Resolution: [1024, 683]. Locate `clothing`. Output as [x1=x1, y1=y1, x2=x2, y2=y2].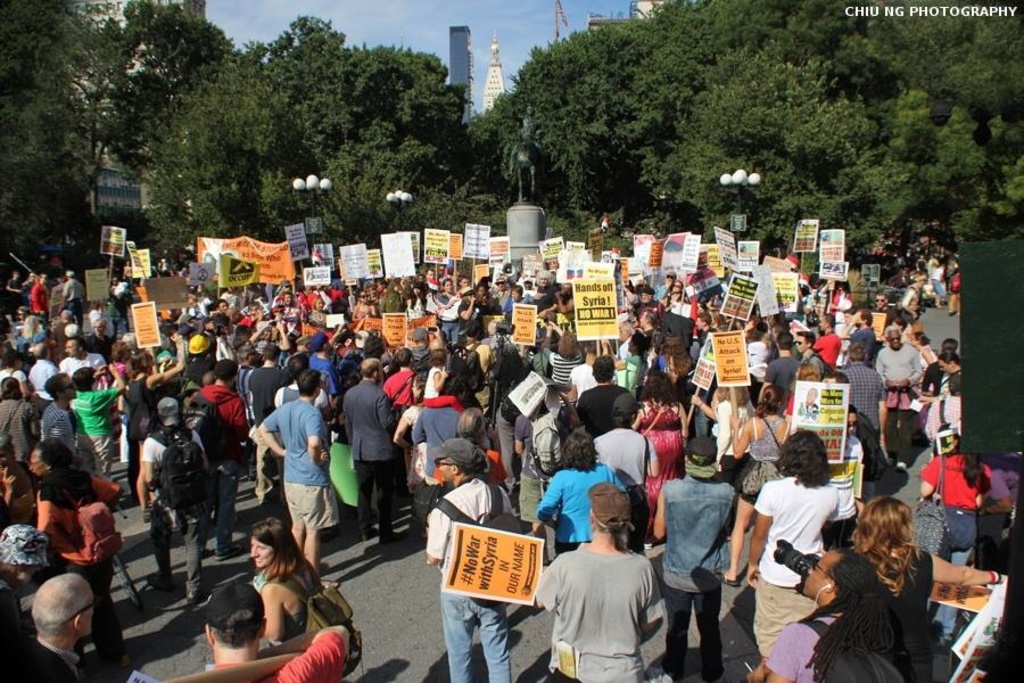
[x1=542, y1=519, x2=683, y2=676].
